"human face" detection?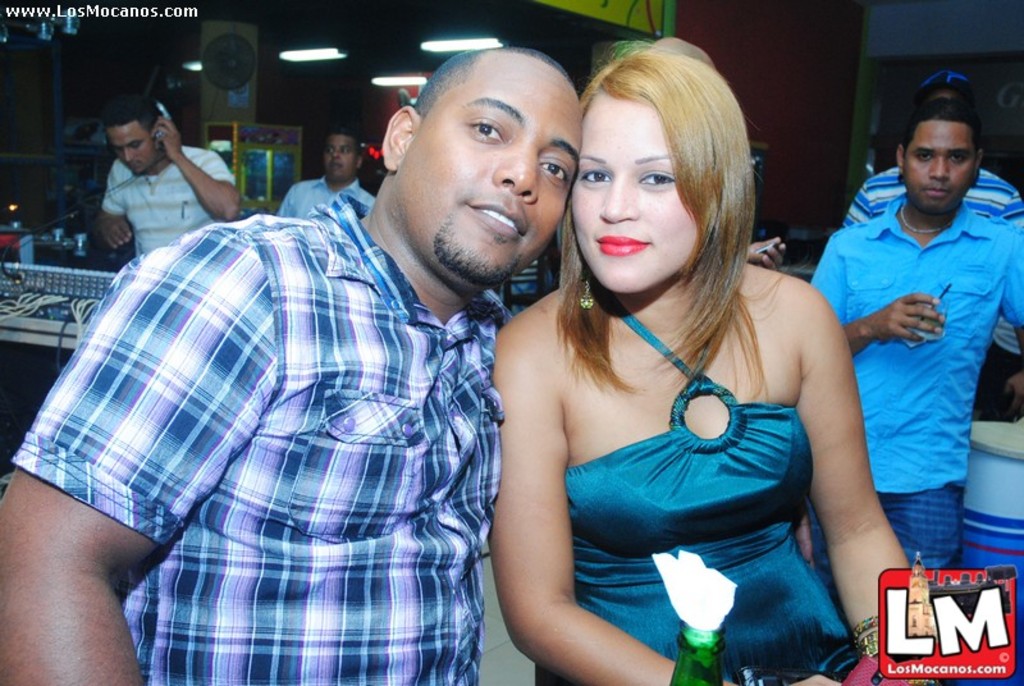
detection(114, 128, 147, 174)
